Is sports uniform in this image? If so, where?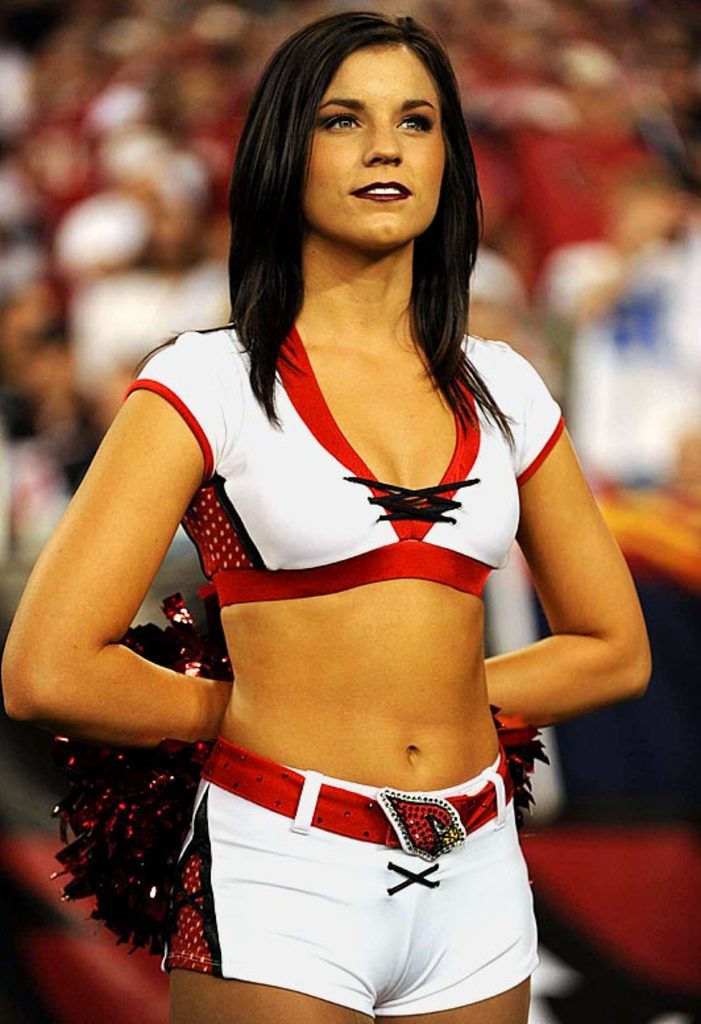
Yes, at (116,326,568,1020).
